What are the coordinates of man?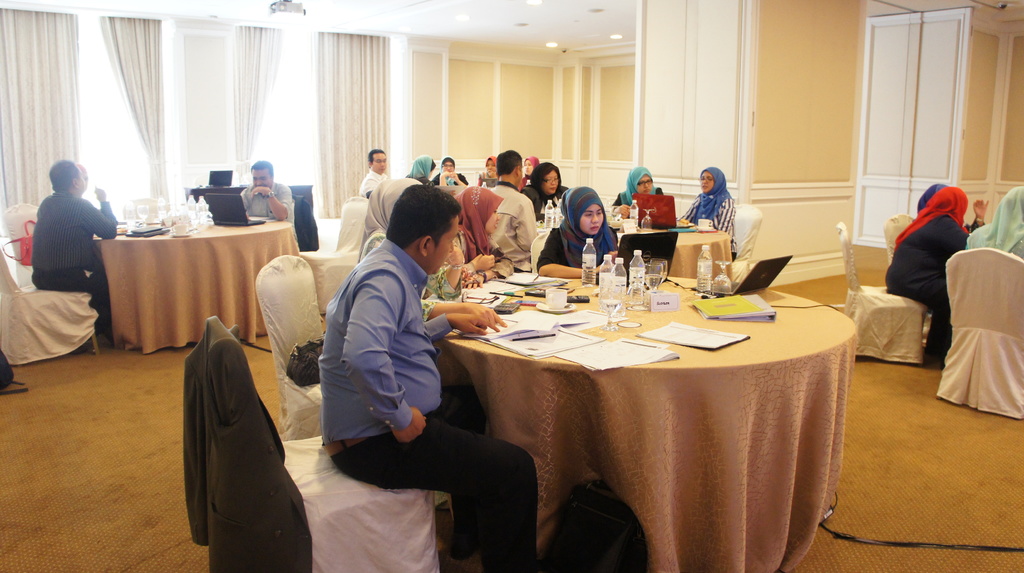
<box>17,153,113,361</box>.
